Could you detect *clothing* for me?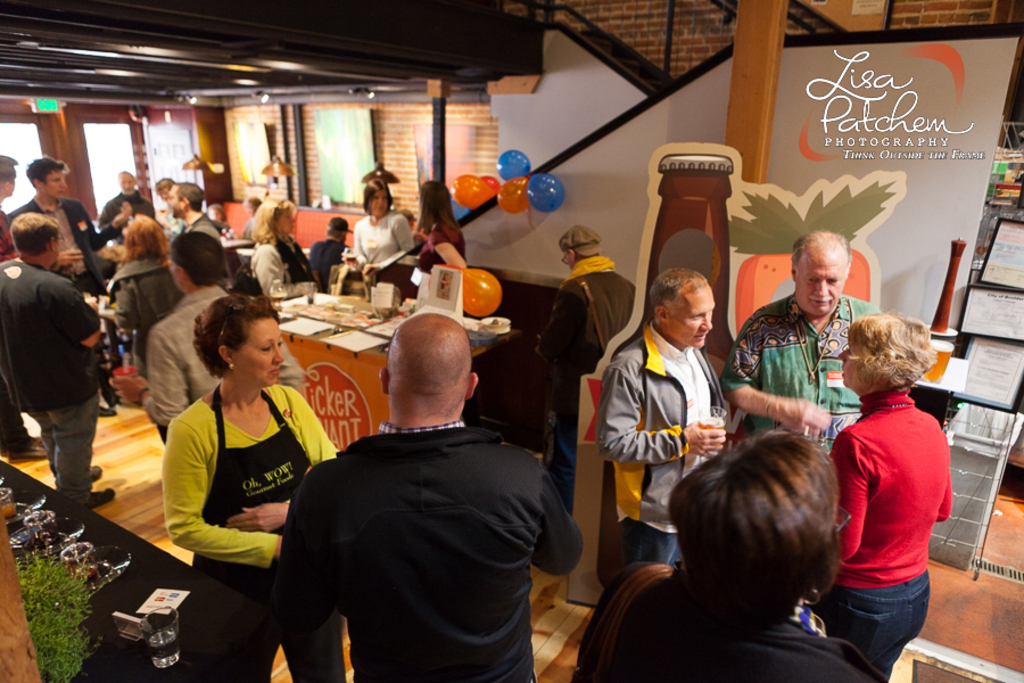
Detection result: [138, 281, 323, 452].
